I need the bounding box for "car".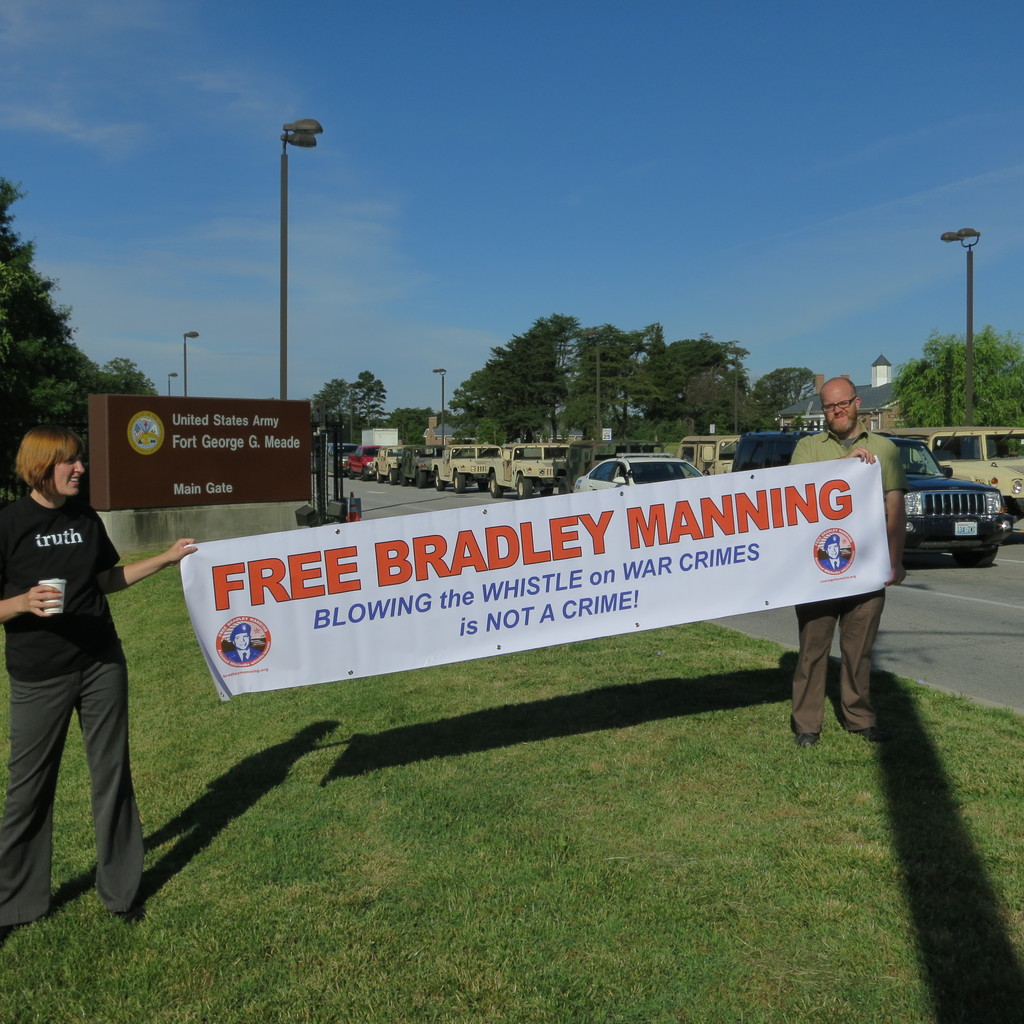
Here it is: Rect(345, 446, 383, 477).
